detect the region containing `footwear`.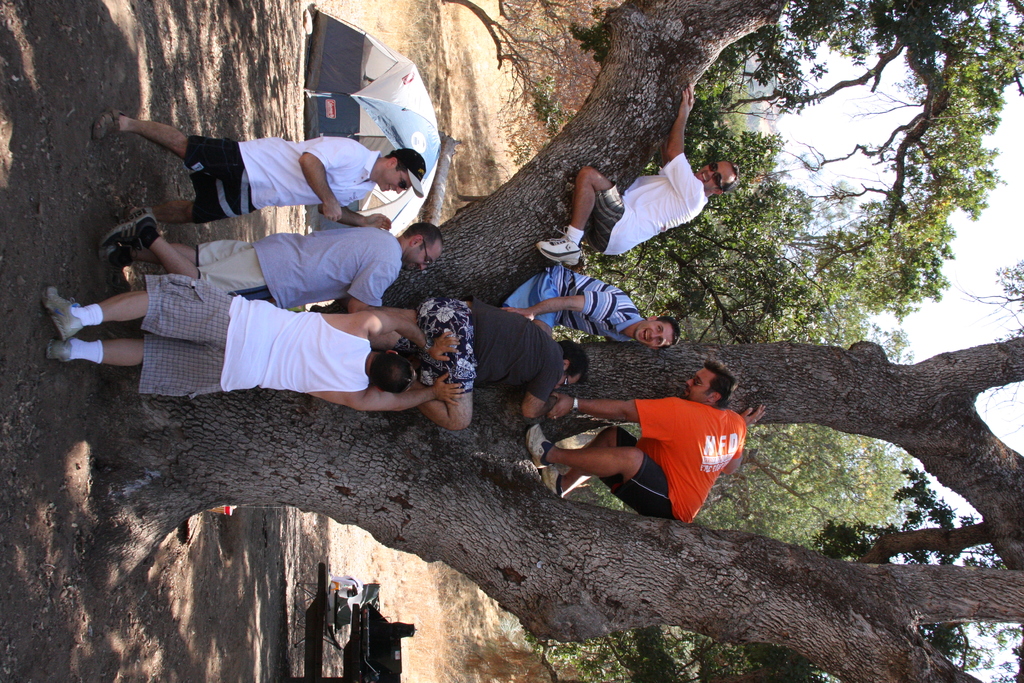
537/464/564/498.
